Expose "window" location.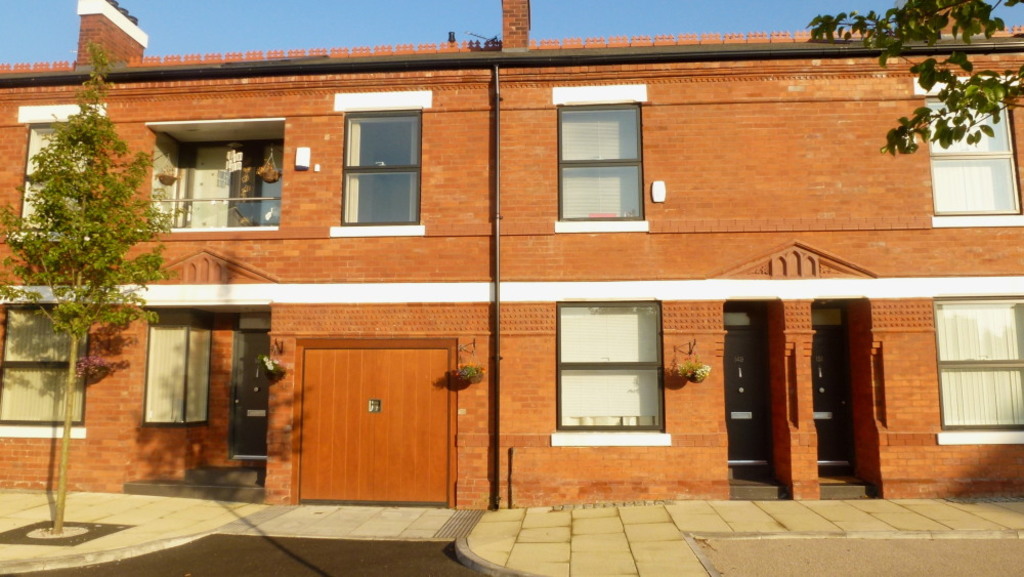
Exposed at pyautogui.locateOnScreen(0, 305, 88, 424).
